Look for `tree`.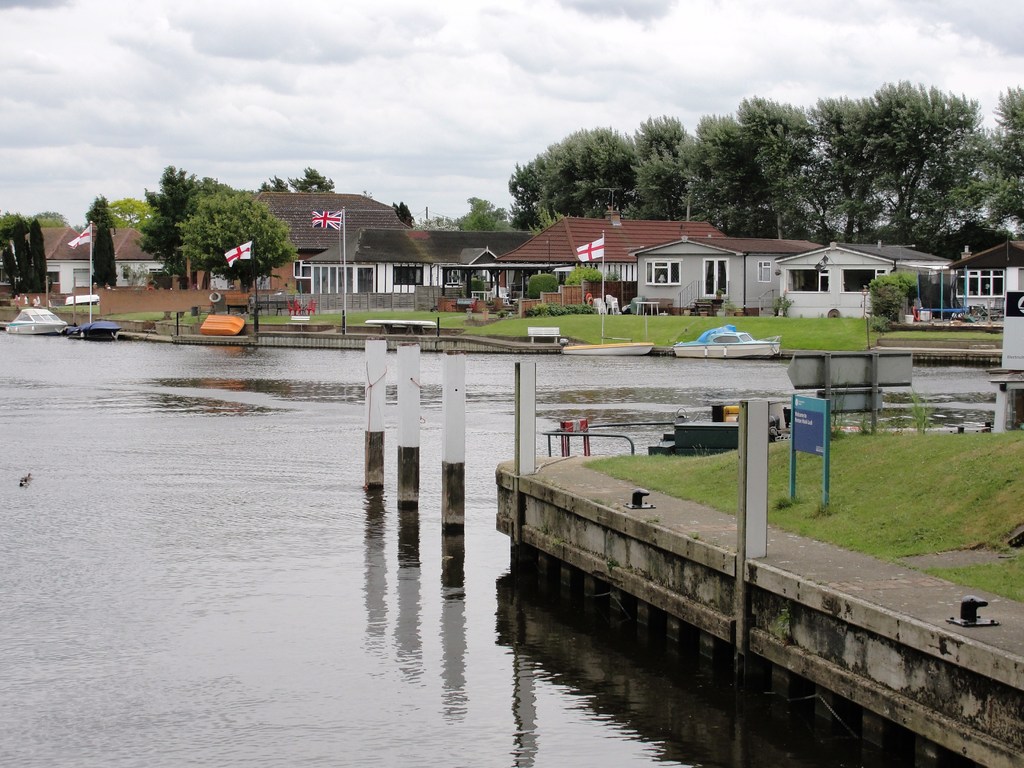
Found: box=[291, 167, 333, 196].
